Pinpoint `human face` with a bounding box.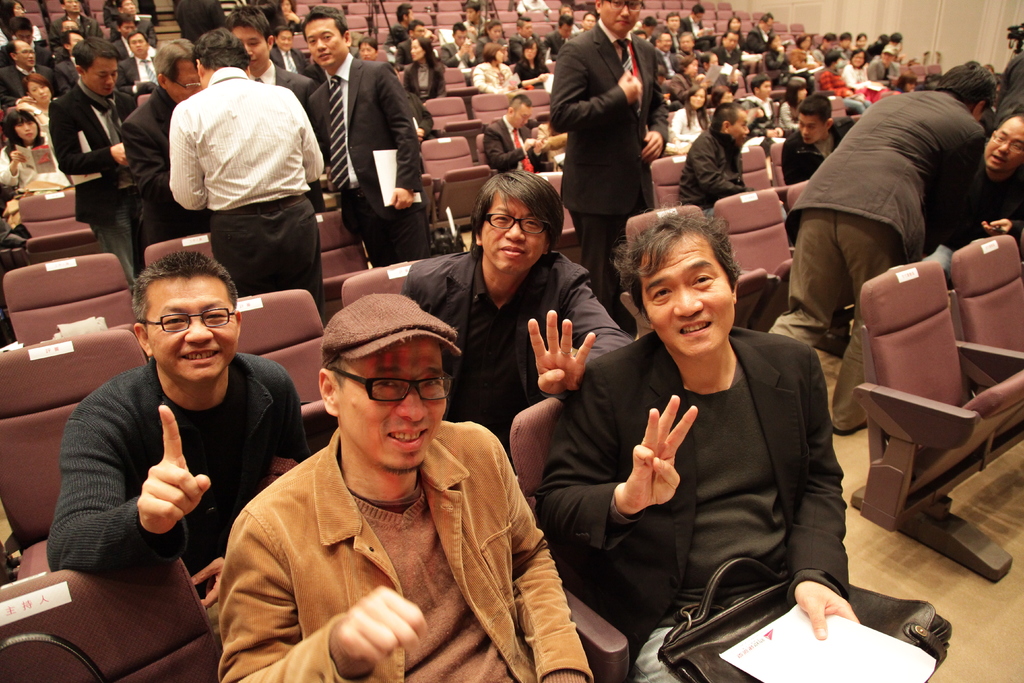
locate(132, 34, 148, 56).
